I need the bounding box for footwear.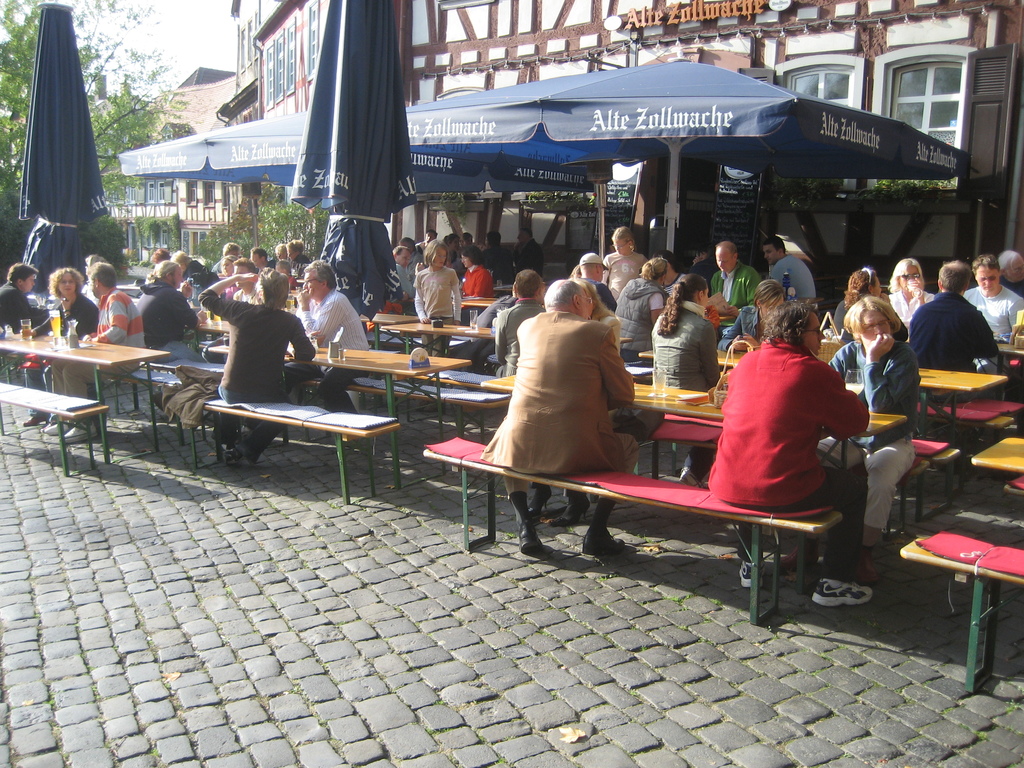
Here it is: [left=548, top=494, right=591, bottom=527].
